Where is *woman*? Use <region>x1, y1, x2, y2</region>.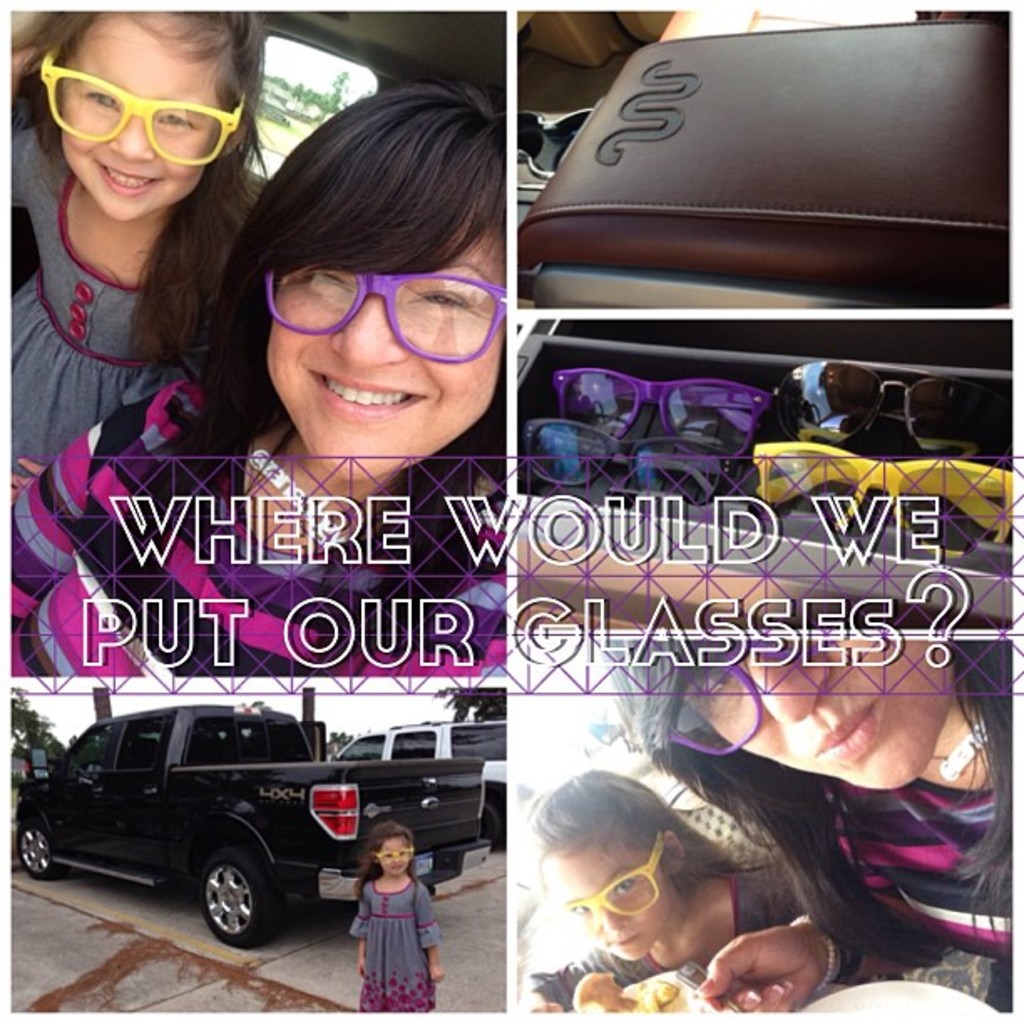
<region>0, 100, 522, 679</region>.
